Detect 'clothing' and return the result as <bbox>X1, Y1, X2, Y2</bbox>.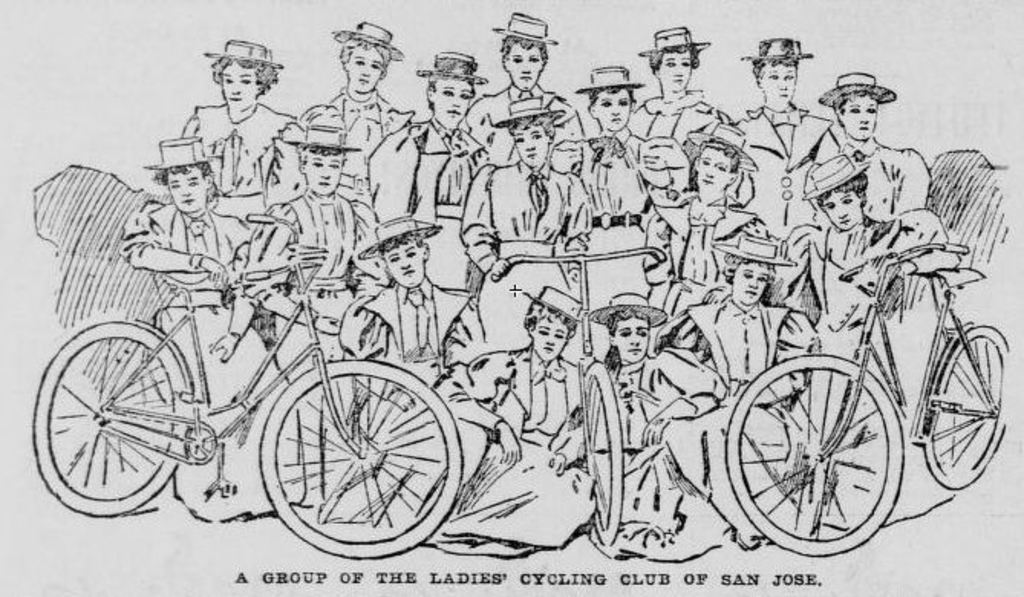
<bbox>315, 282, 462, 363</bbox>.
